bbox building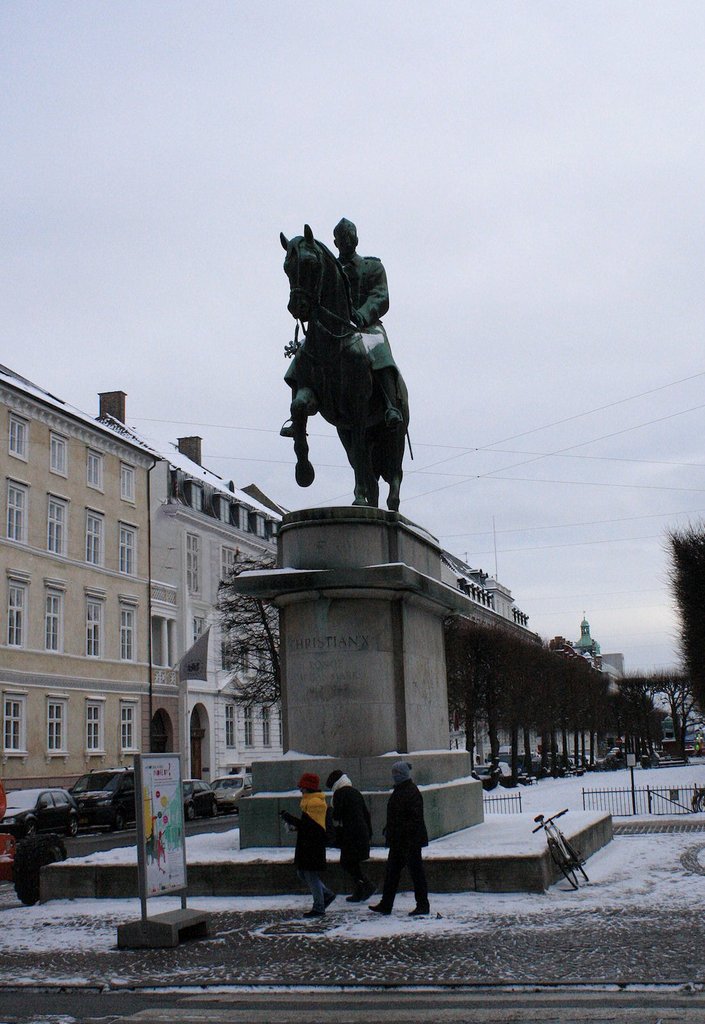
bbox=(153, 436, 291, 791)
